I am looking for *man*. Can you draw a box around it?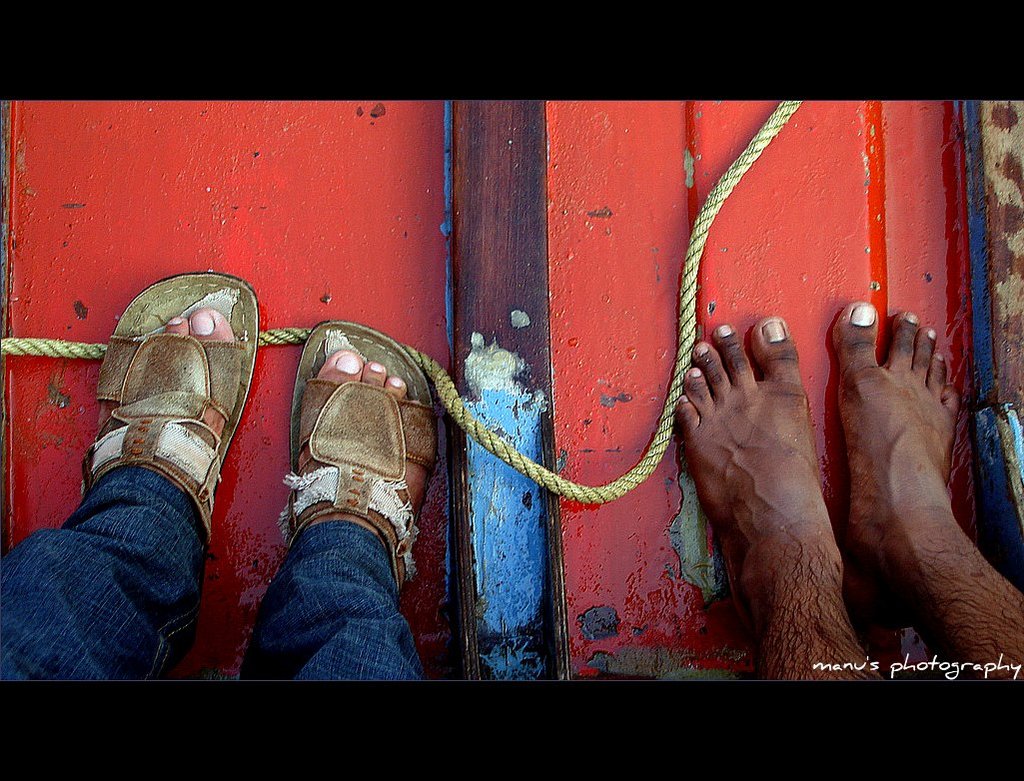
Sure, the bounding box is bbox=[0, 273, 444, 690].
